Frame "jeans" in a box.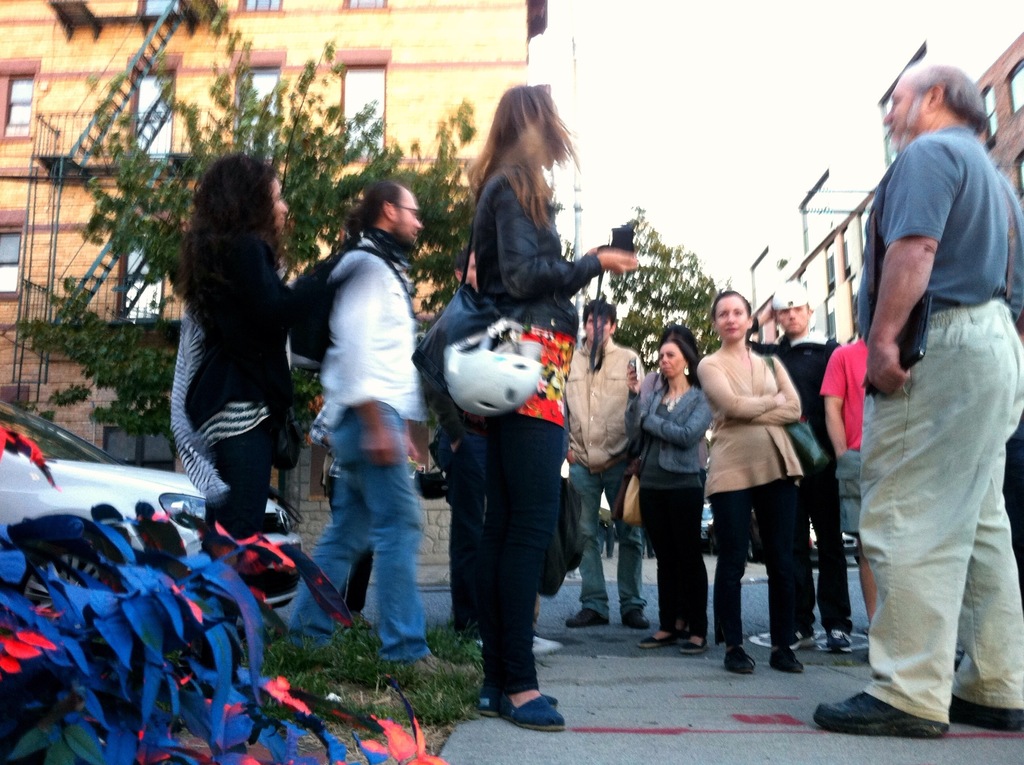
crop(445, 440, 481, 639).
